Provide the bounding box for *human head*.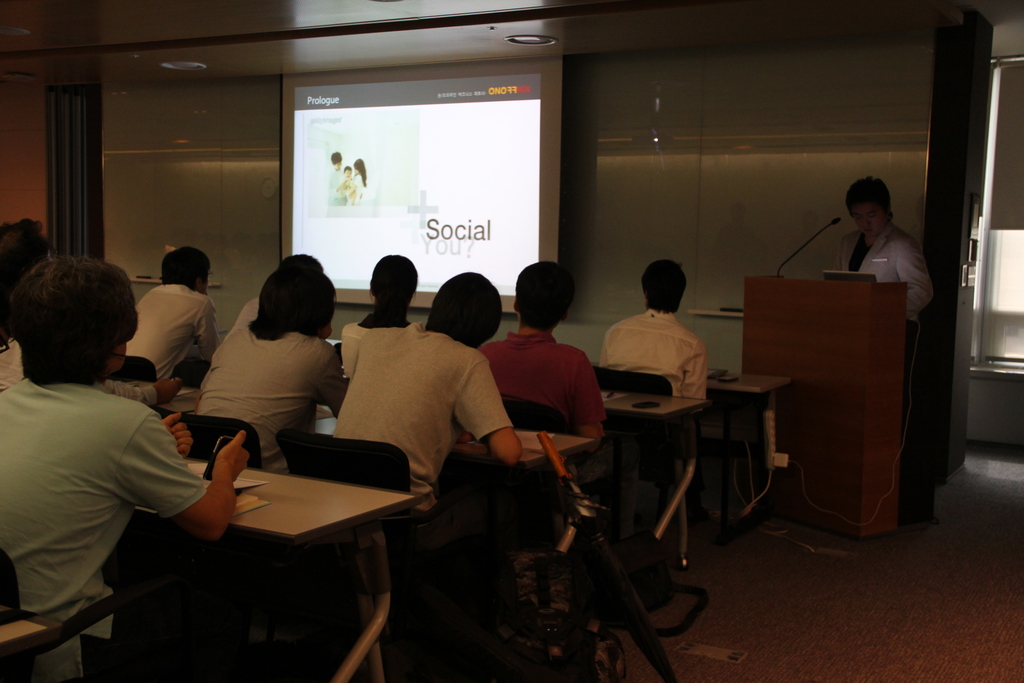
<box>0,220,52,293</box>.
